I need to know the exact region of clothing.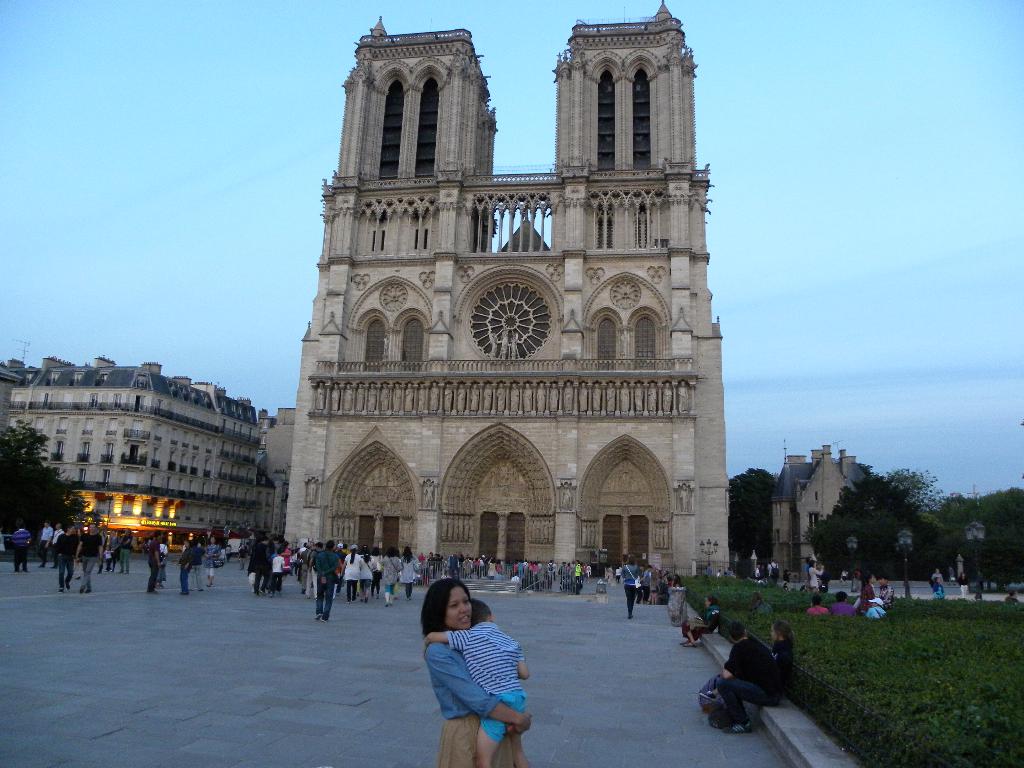
Region: {"left": 12, "top": 528, "right": 31, "bottom": 573}.
